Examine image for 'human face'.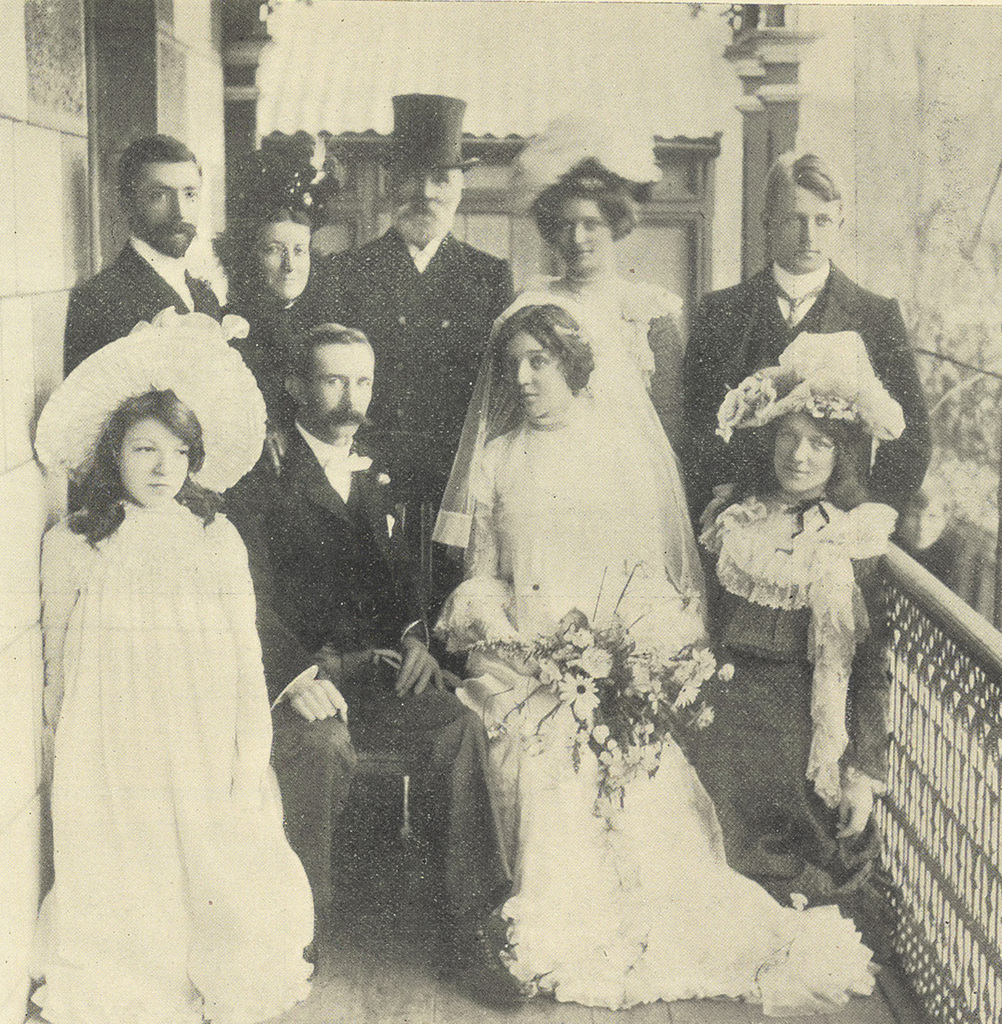
Examination result: crop(113, 418, 189, 506).
